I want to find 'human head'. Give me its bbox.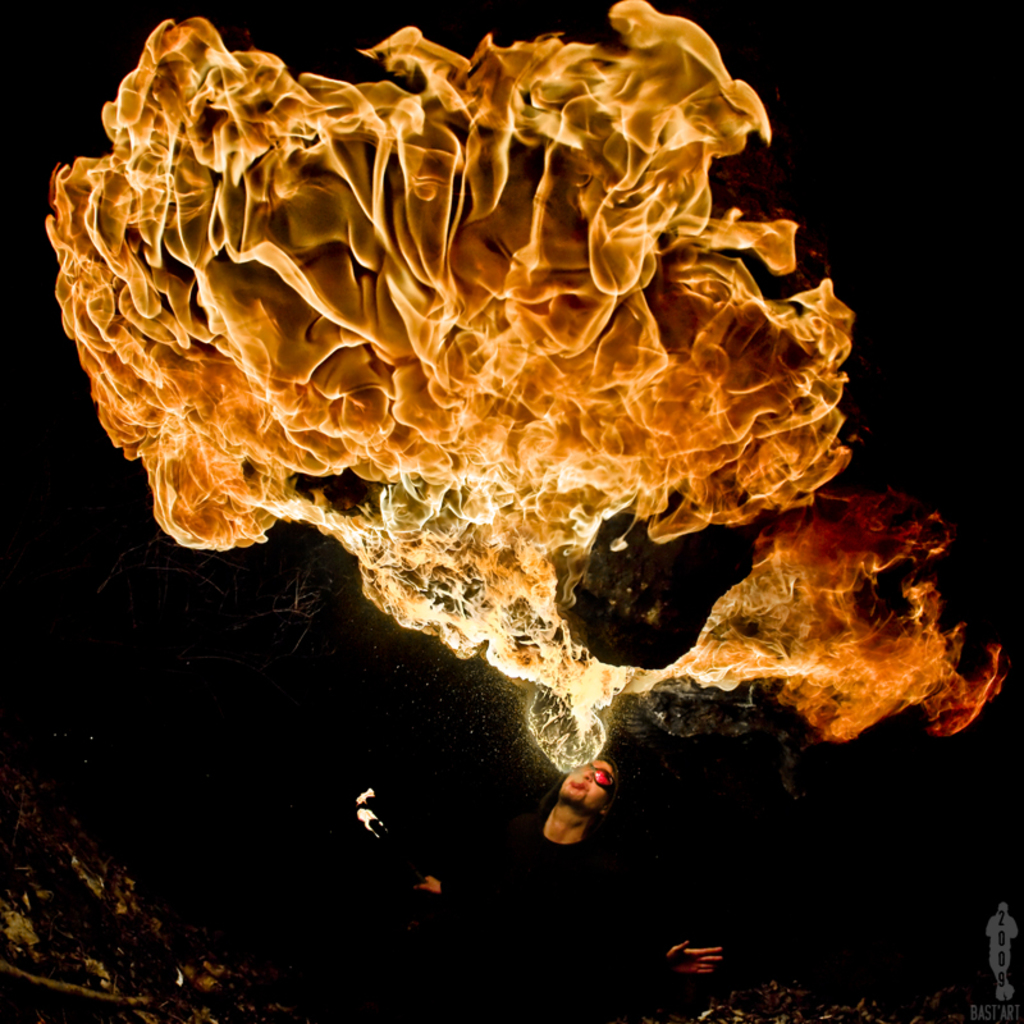
pyautogui.locateOnScreen(553, 748, 631, 818).
